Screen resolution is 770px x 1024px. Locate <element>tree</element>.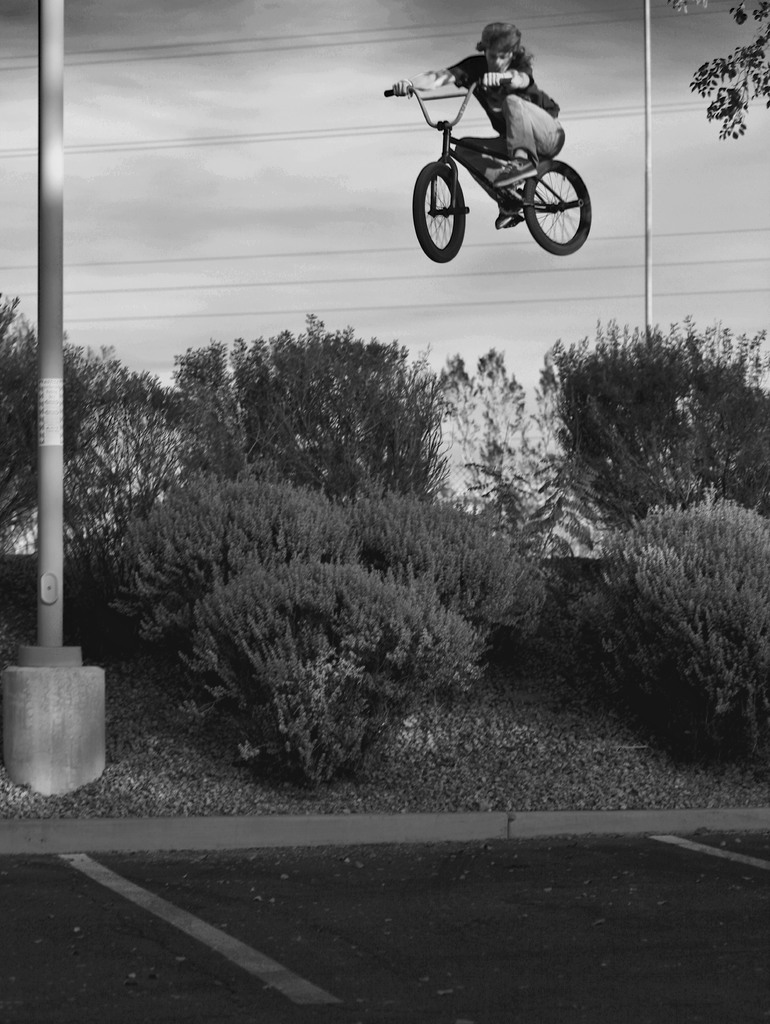
659/1/769/140.
